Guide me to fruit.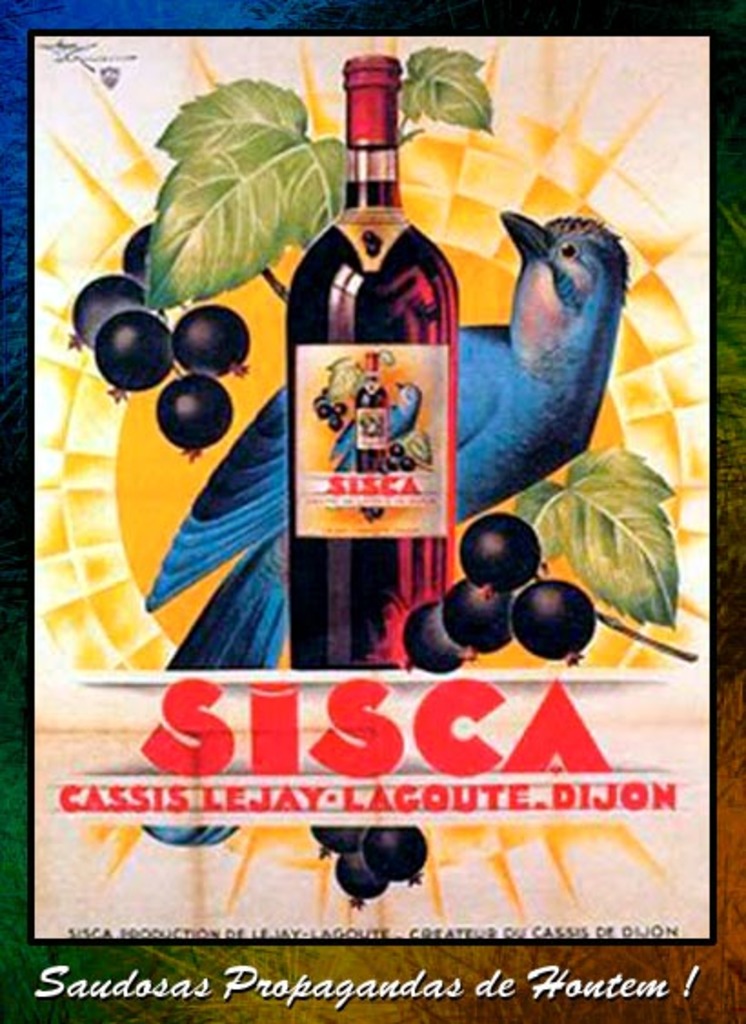
Guidance: {"x1": 406, "y1": 598, "x2": 469, "y2": 671}.
